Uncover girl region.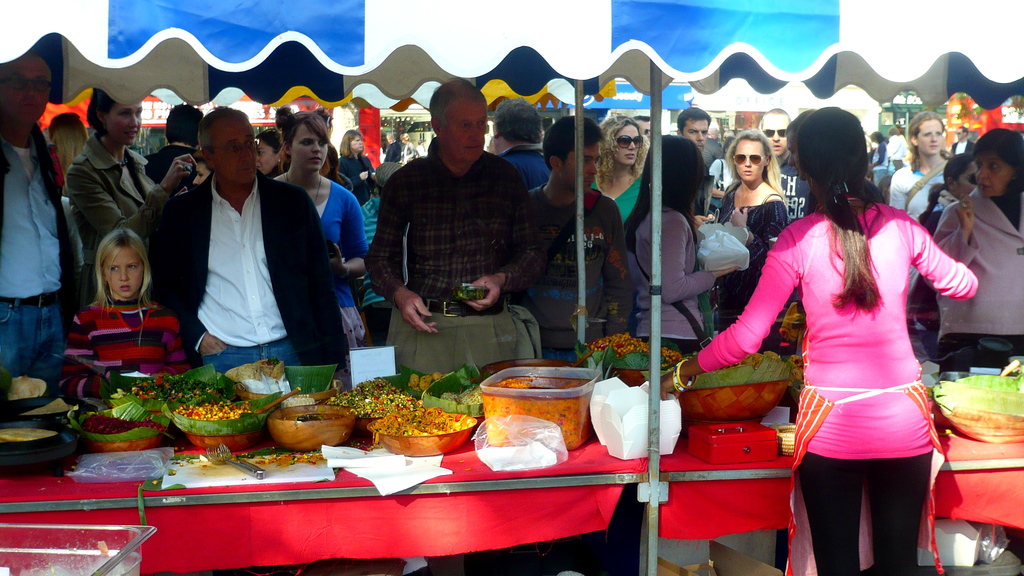
Uncovered: box=[56, 230, 192, 396].
